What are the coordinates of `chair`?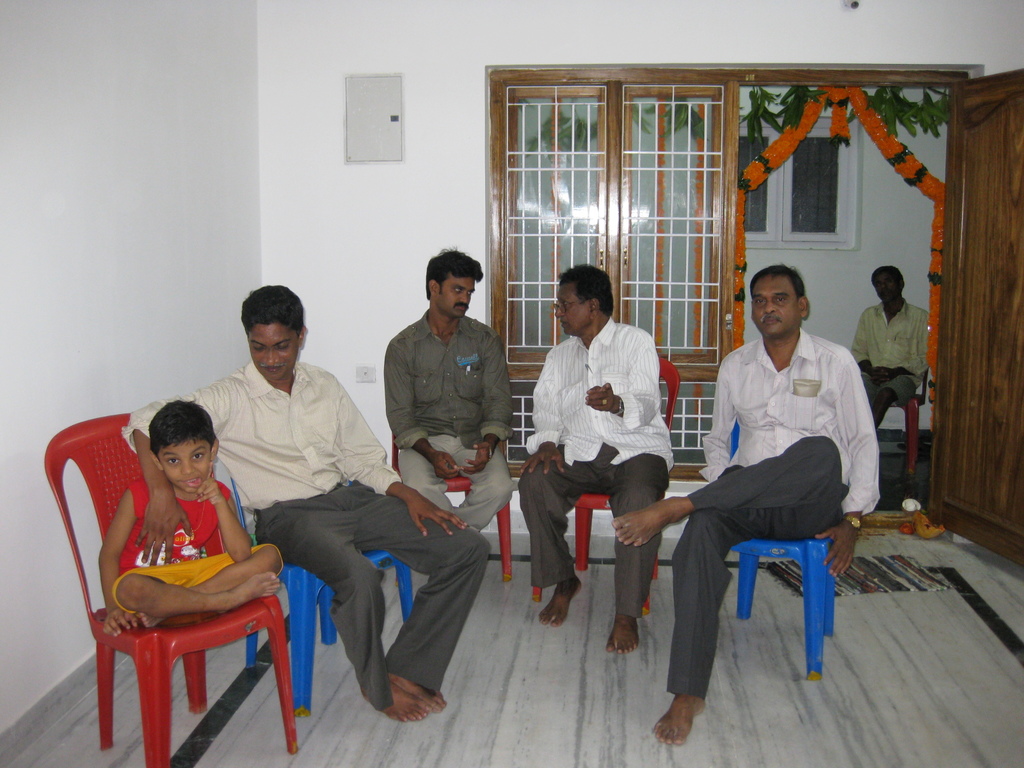
230, 479, 415, 719.
